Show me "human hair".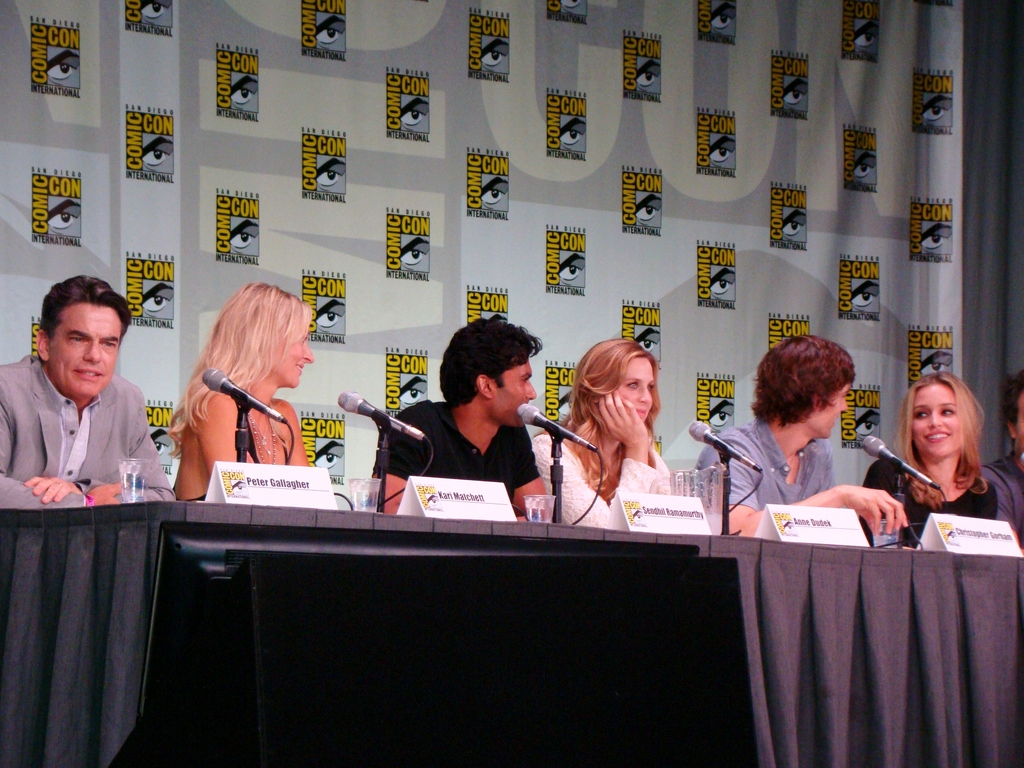
"human hair" is here: [758,340,858,434].
